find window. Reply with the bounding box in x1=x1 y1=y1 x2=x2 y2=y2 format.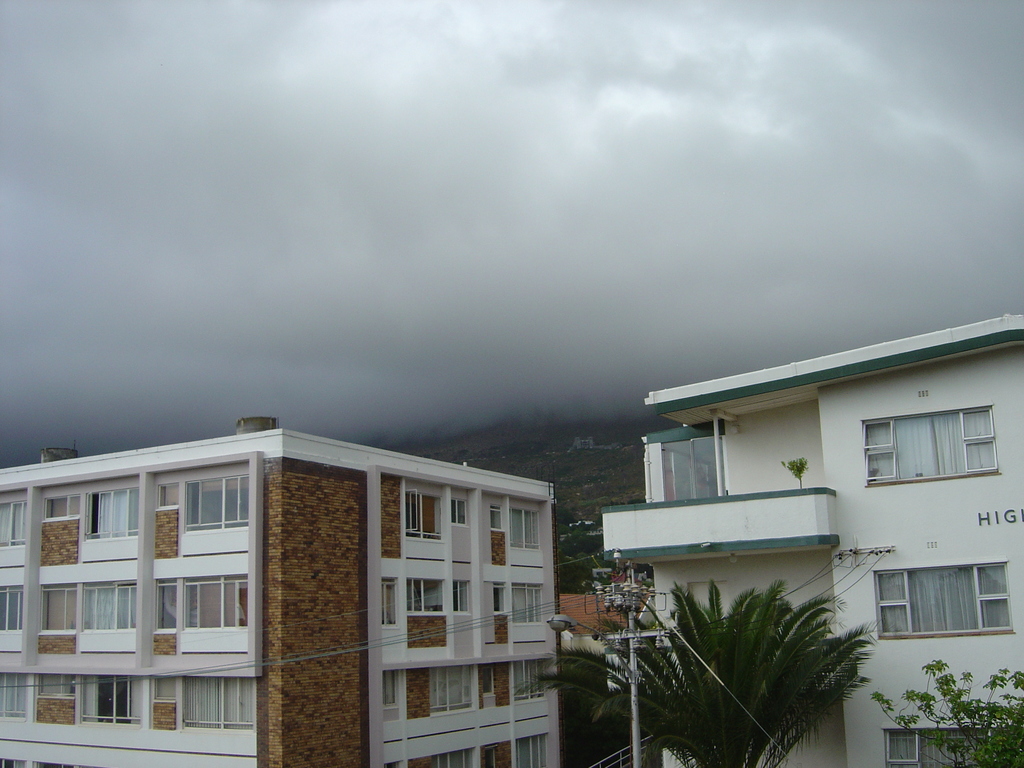
x1=512 y1=507 x2=544 y2=548.
